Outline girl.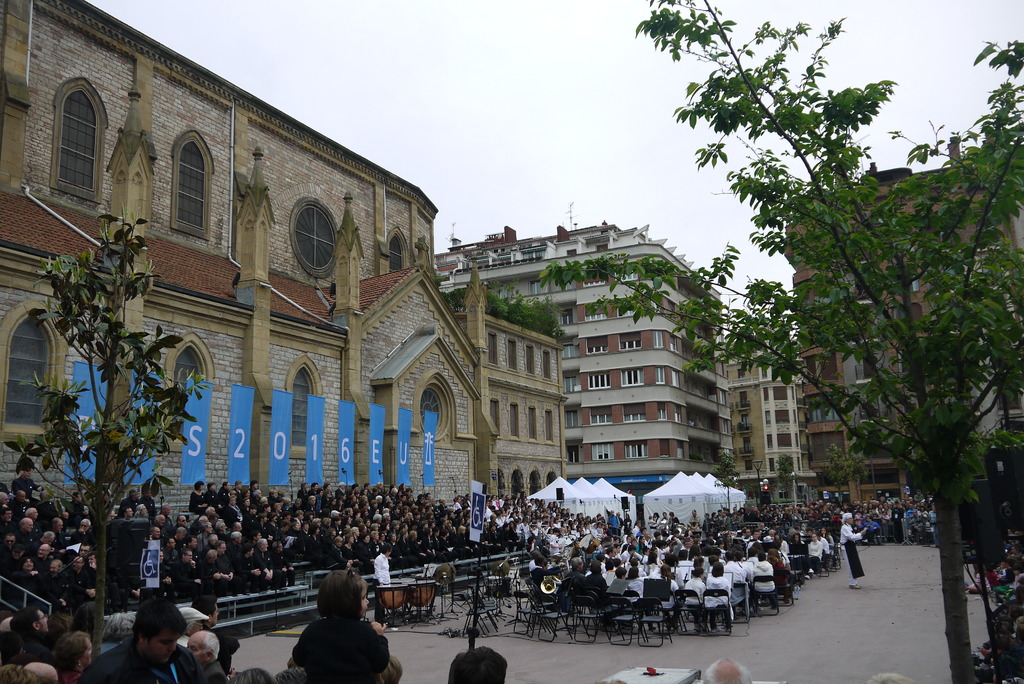
Outline: pyautogui.locateOnScreen(499, 493, 505, 504).
